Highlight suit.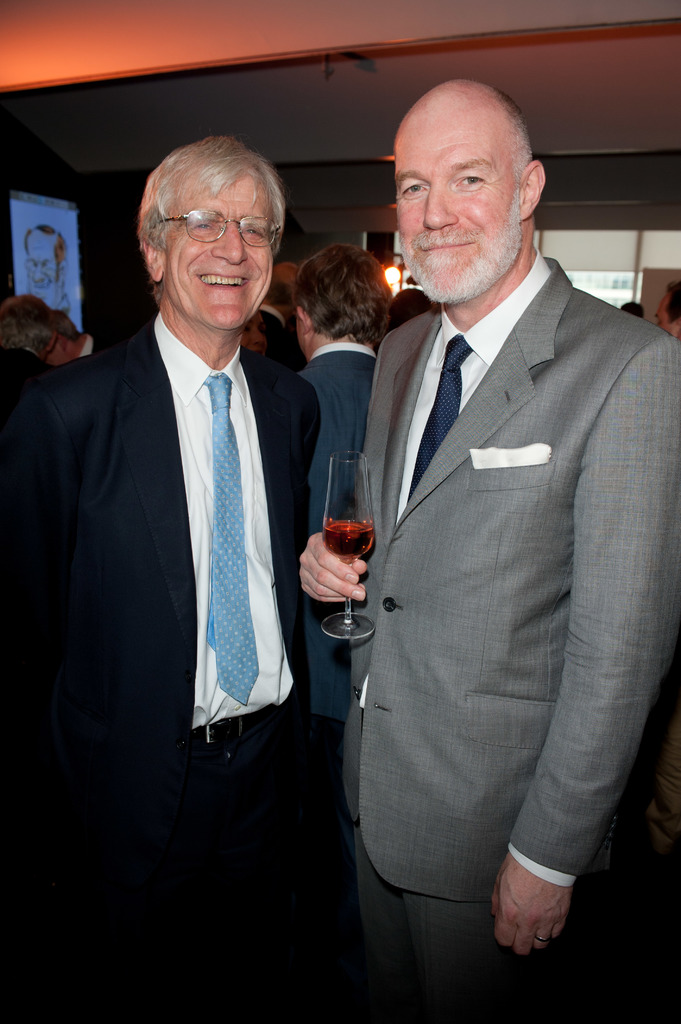
Highlighted region: Rect(301, 340, 375, 1023).
